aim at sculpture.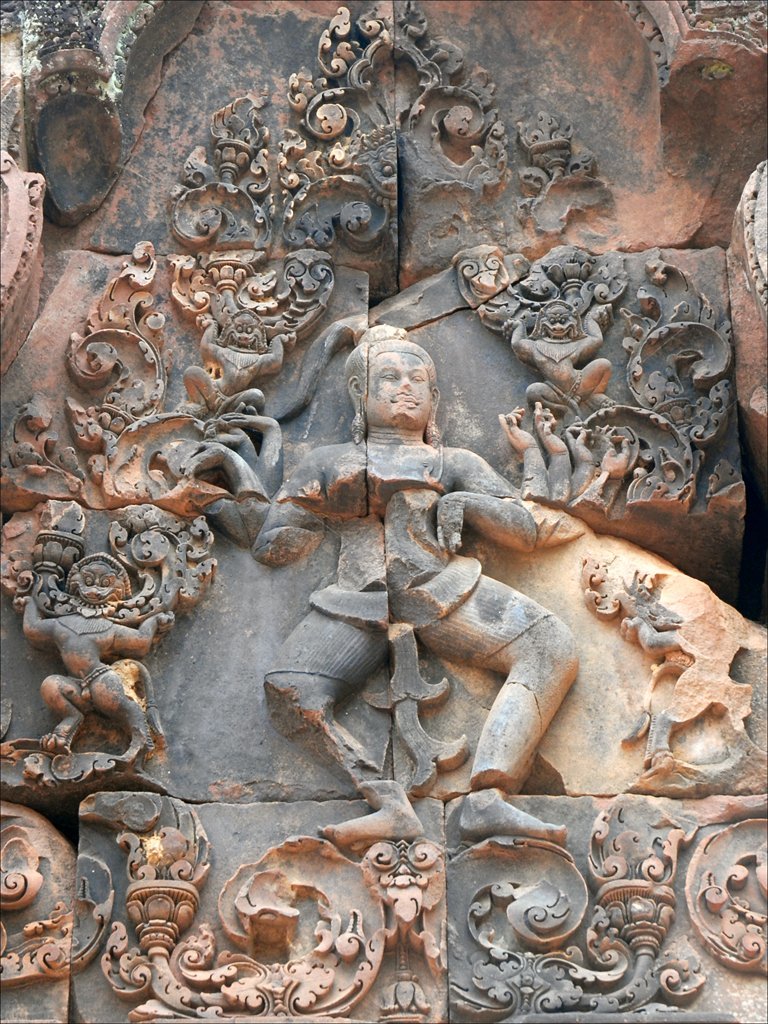
Aimed at (510, 296, 616, 420).
